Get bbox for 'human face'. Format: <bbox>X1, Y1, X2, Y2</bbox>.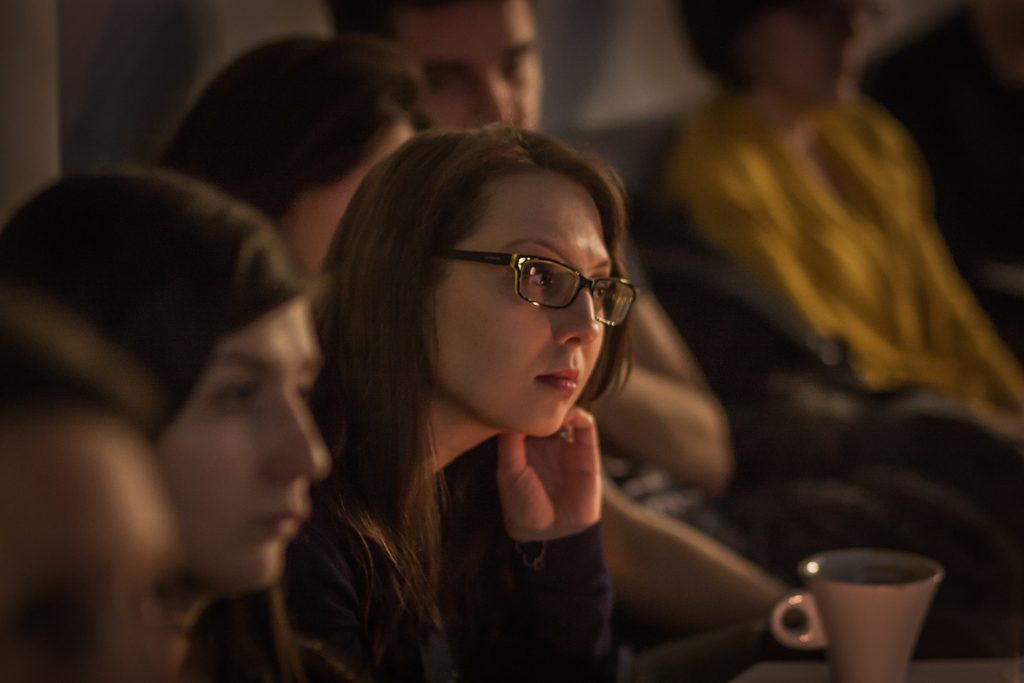
<bbox>428, 177, 612, 438</bbox>.
